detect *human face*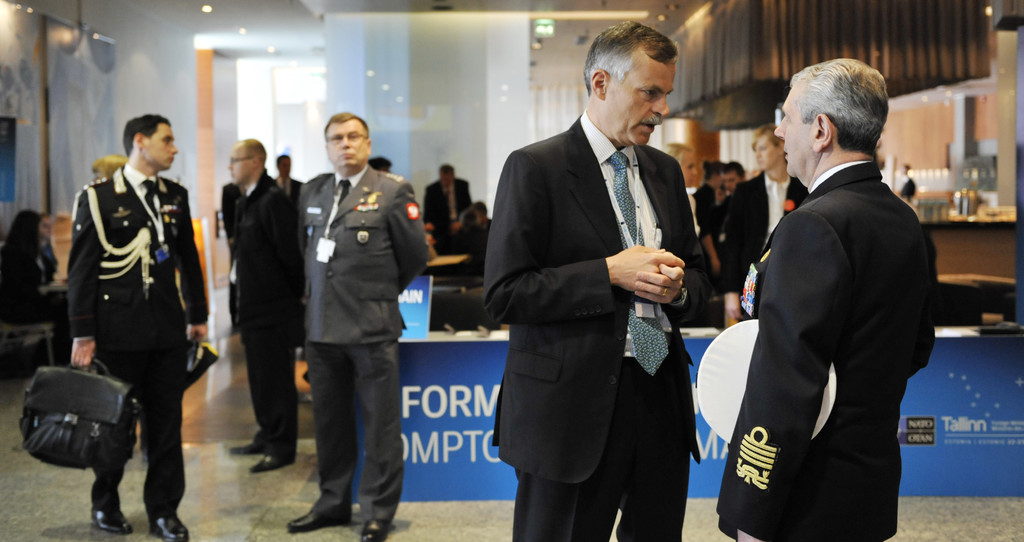
[x1=610, y1=48, x2=675, y2=150]
